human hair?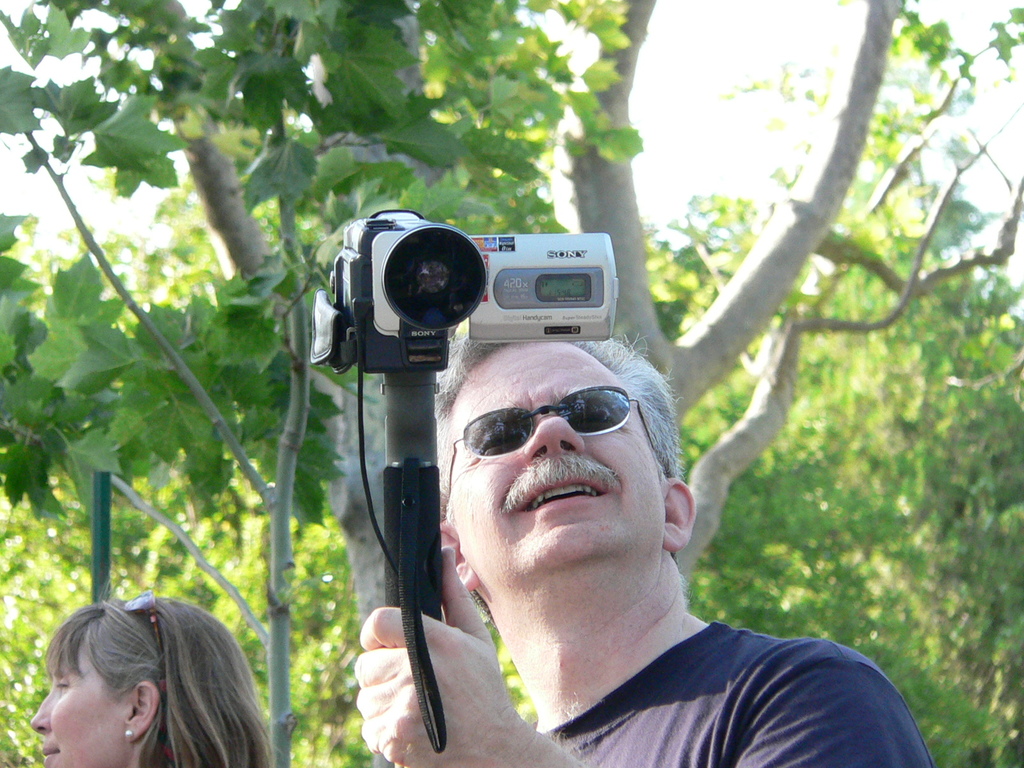
(433, 332, 682, 476)
